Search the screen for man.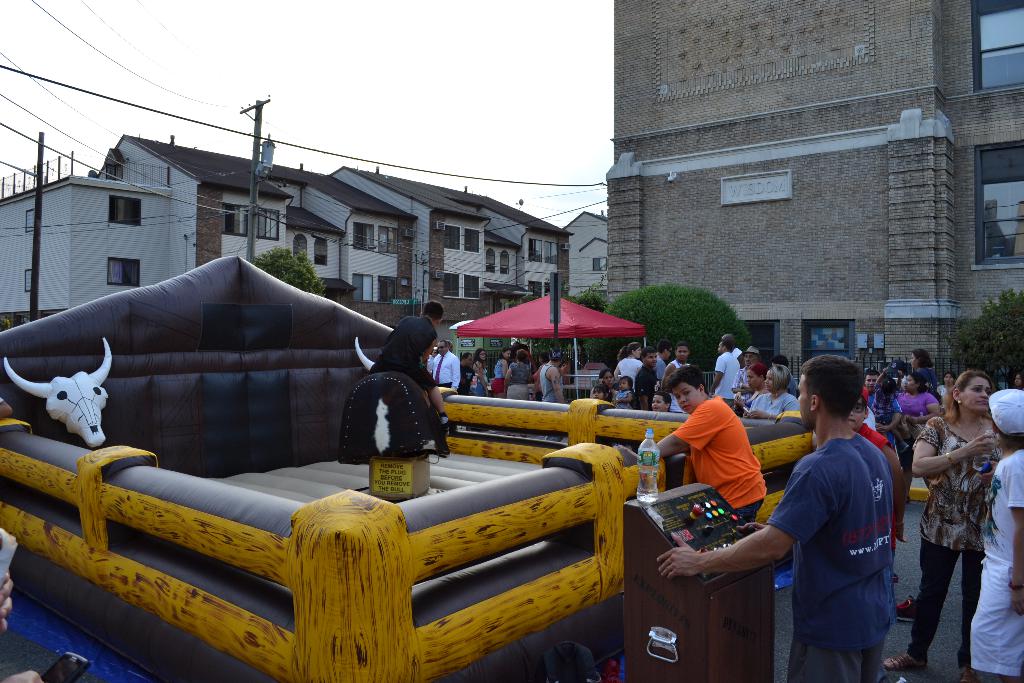
Found at pyautogui.locateOnScreen(649, 342, 669, 409).
